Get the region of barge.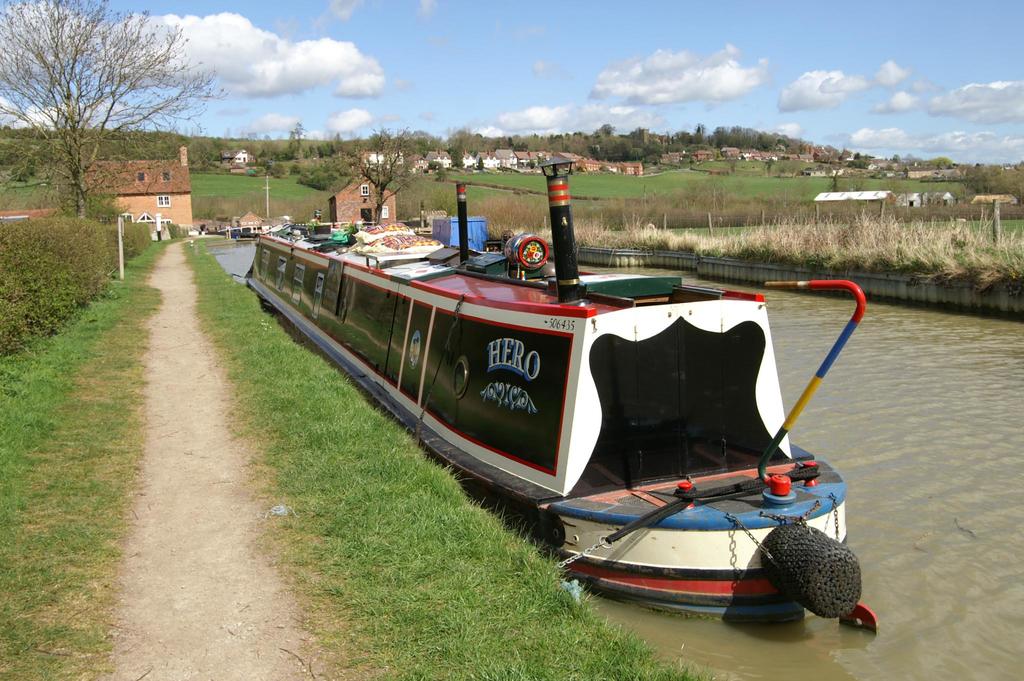
pyautogui.locateOnScreen(244, 154, 879, 637).
